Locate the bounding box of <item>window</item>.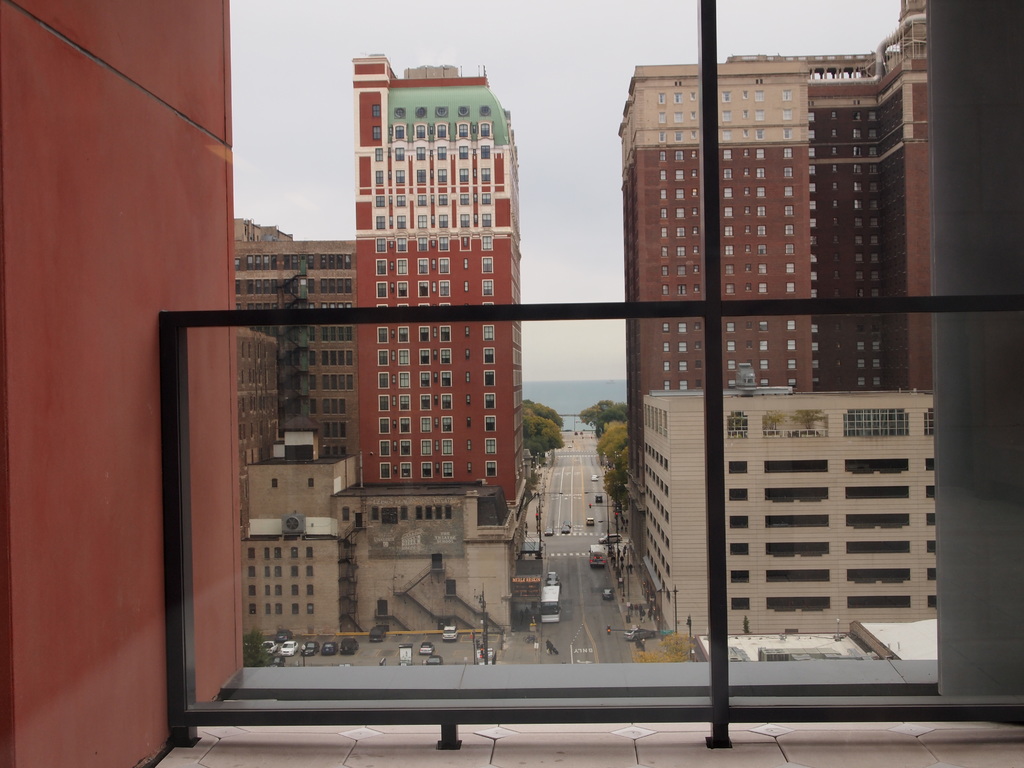
Bounding box: (x1=743, y1=90, x2=748, y2=100).
